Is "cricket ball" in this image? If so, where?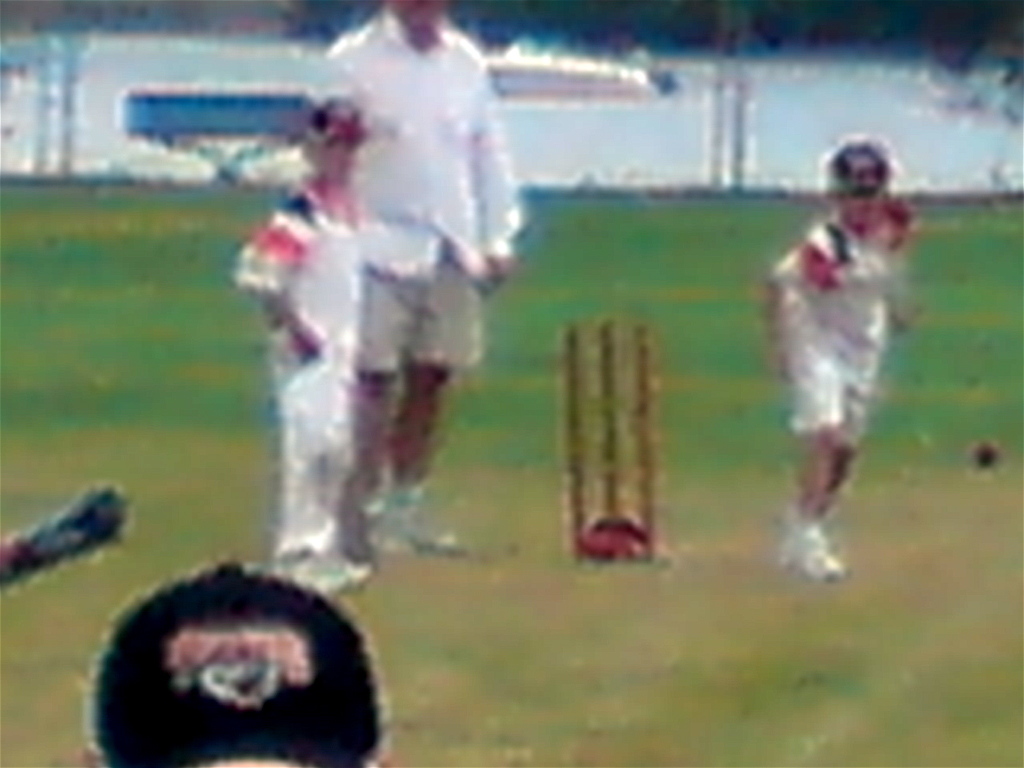
Yes, at 972/436/1000/470.
